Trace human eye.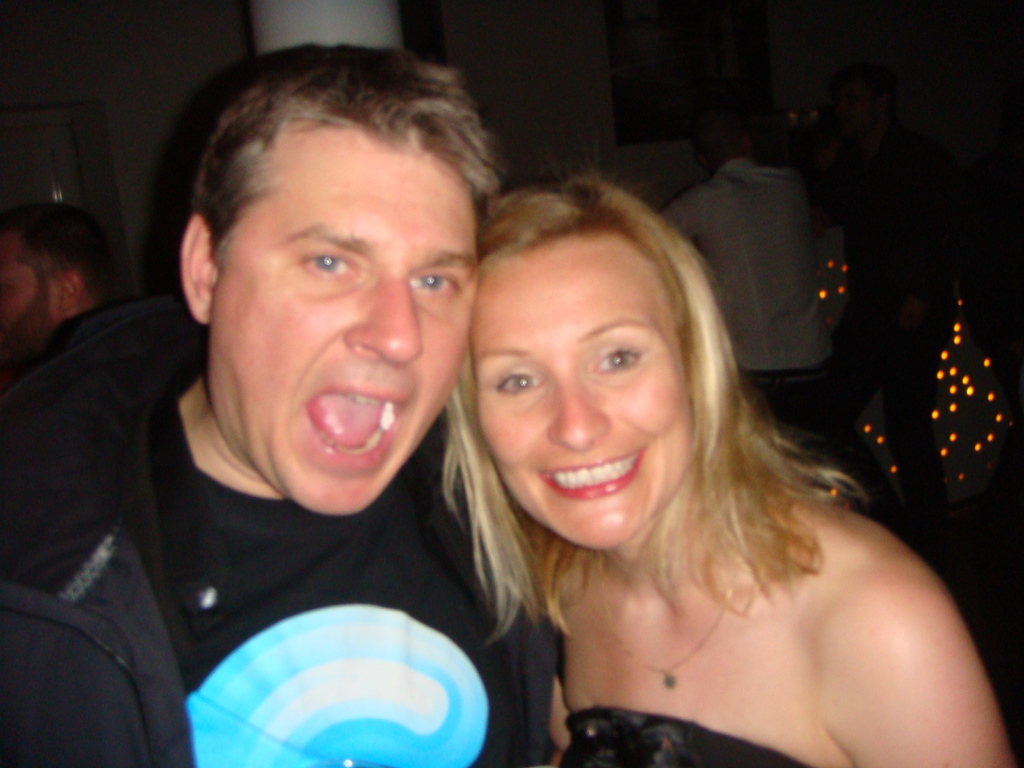
Traced to pyautogui.locateOnScreen(594, 337, 652, 384).
